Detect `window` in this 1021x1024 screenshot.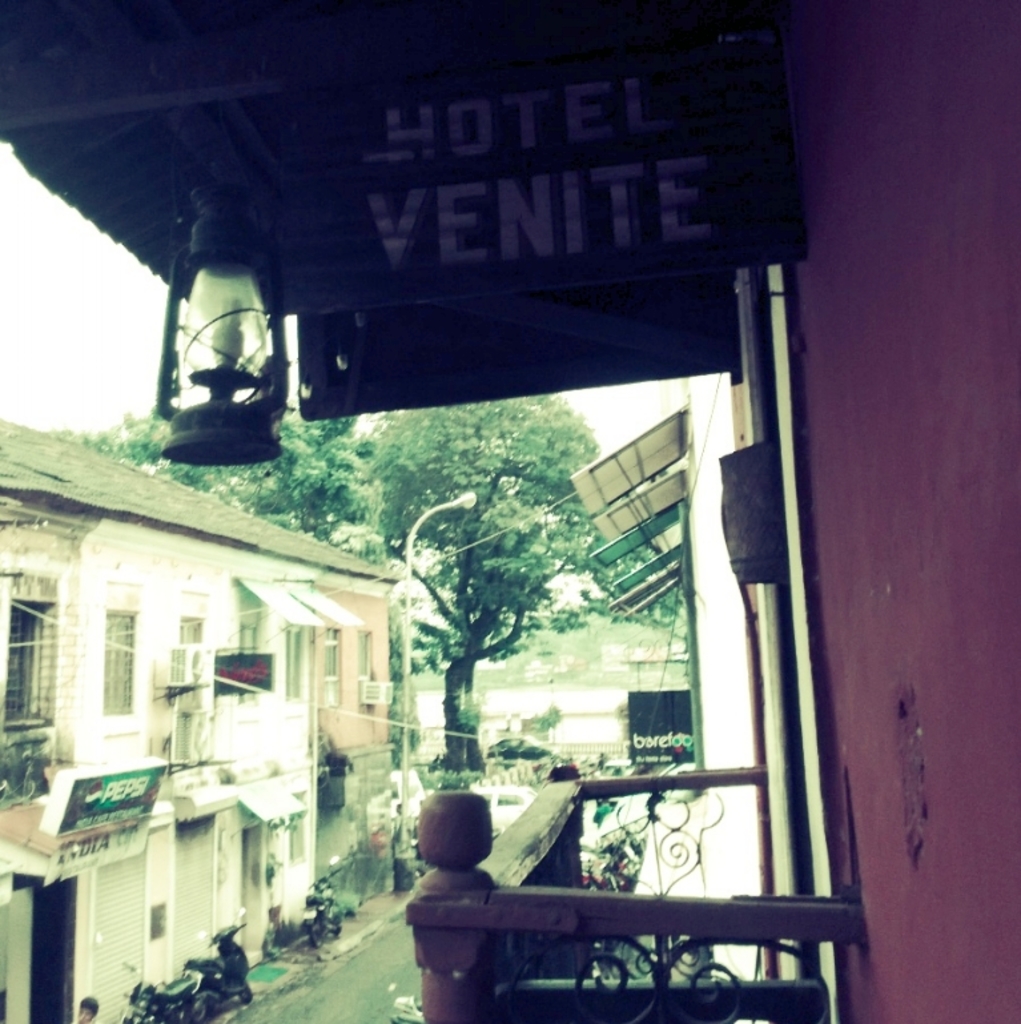
Detection: pyautogui.locateOnScreen(369, 622, 410, 690).
